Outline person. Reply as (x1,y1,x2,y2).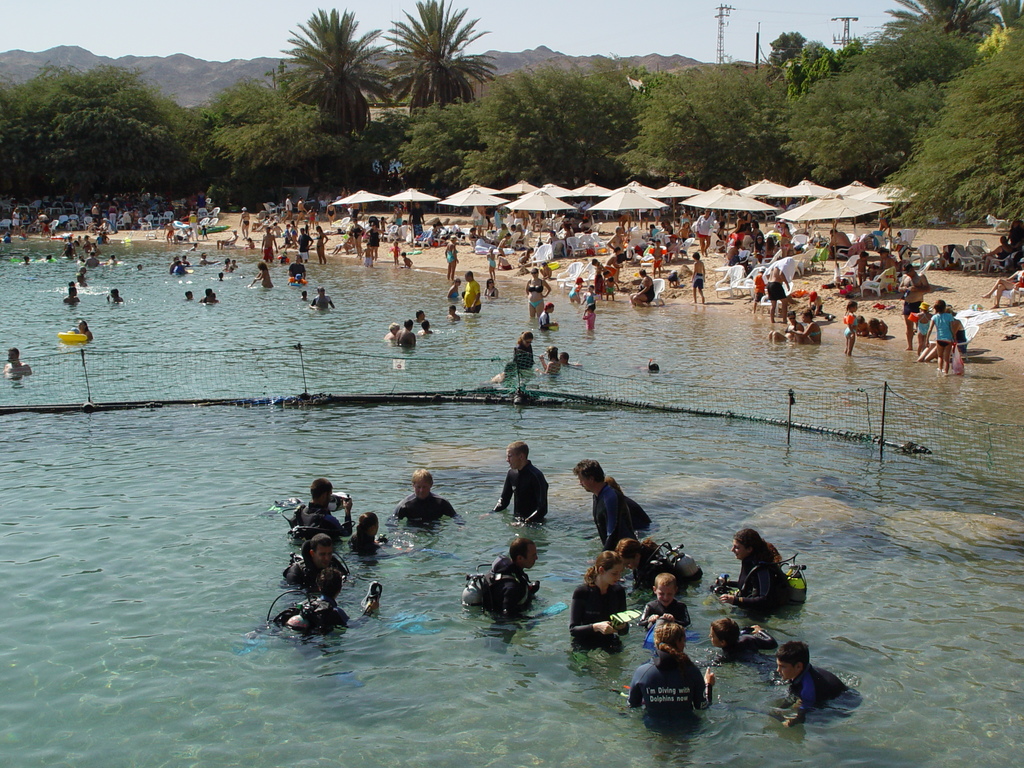
(181,262,186,271).
